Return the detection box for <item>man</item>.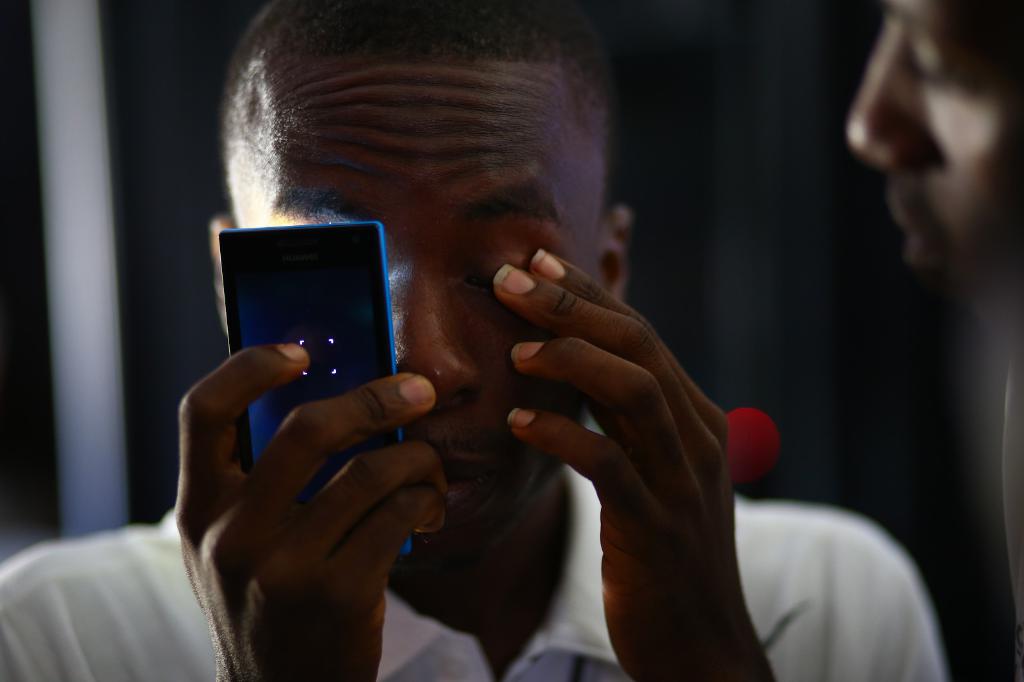
[0, 0, 943, 681].
